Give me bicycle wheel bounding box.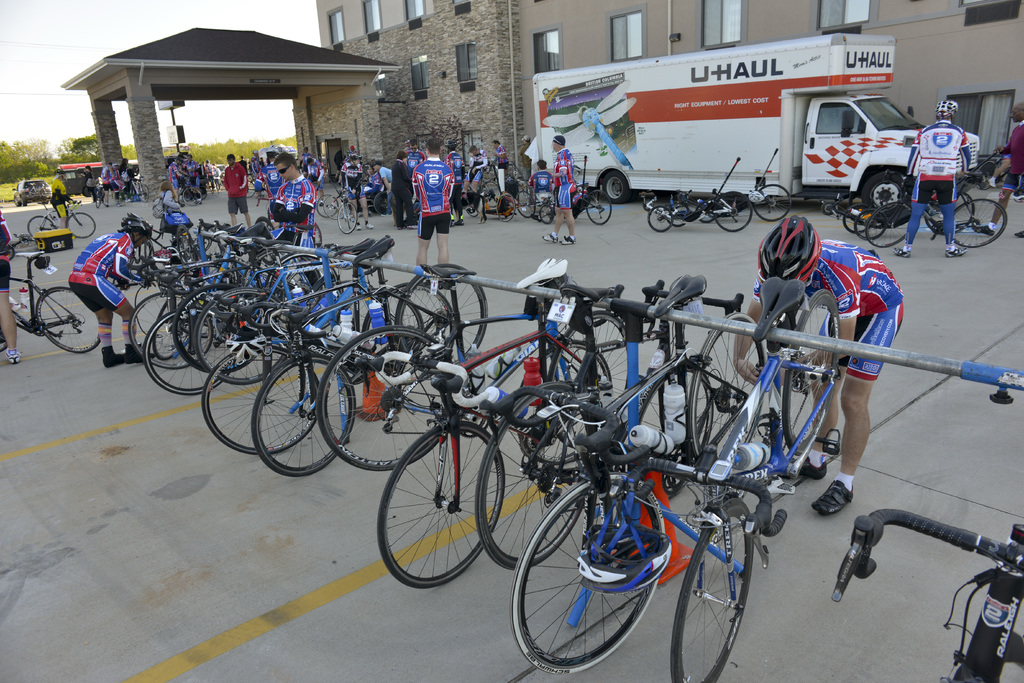
x1=852, y1=204, x2=888, y2=243.
